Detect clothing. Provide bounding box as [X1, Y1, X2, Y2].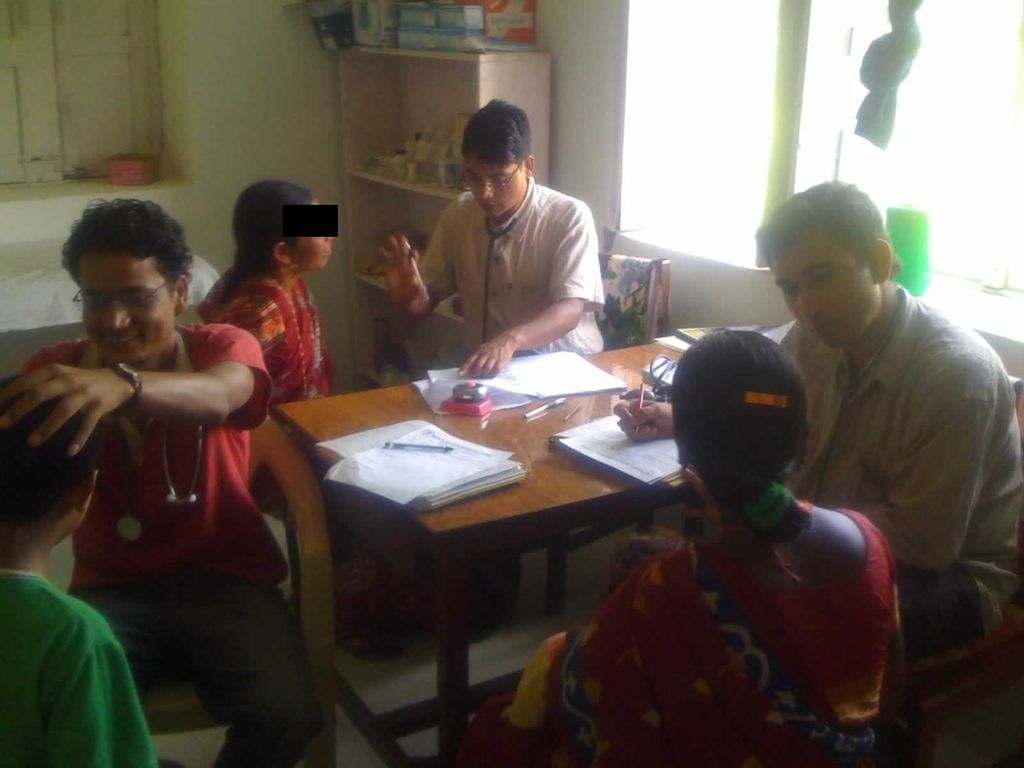
[211, 257, 343, 456].
